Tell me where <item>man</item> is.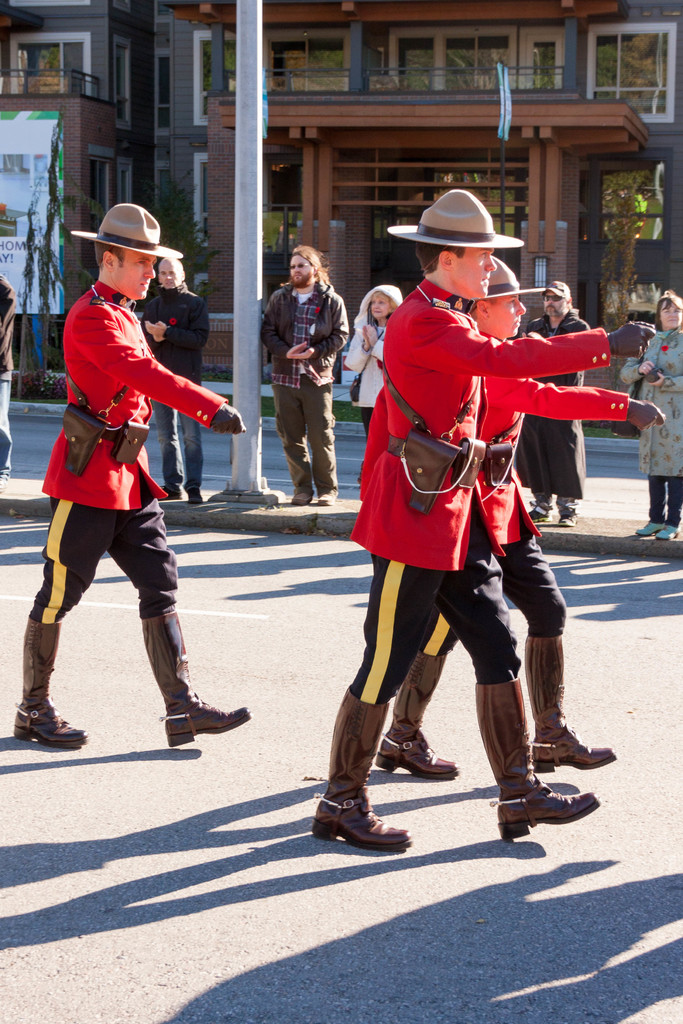
<item>man</item> is at (x1=37, y1=165, x2=210, y2=764).
